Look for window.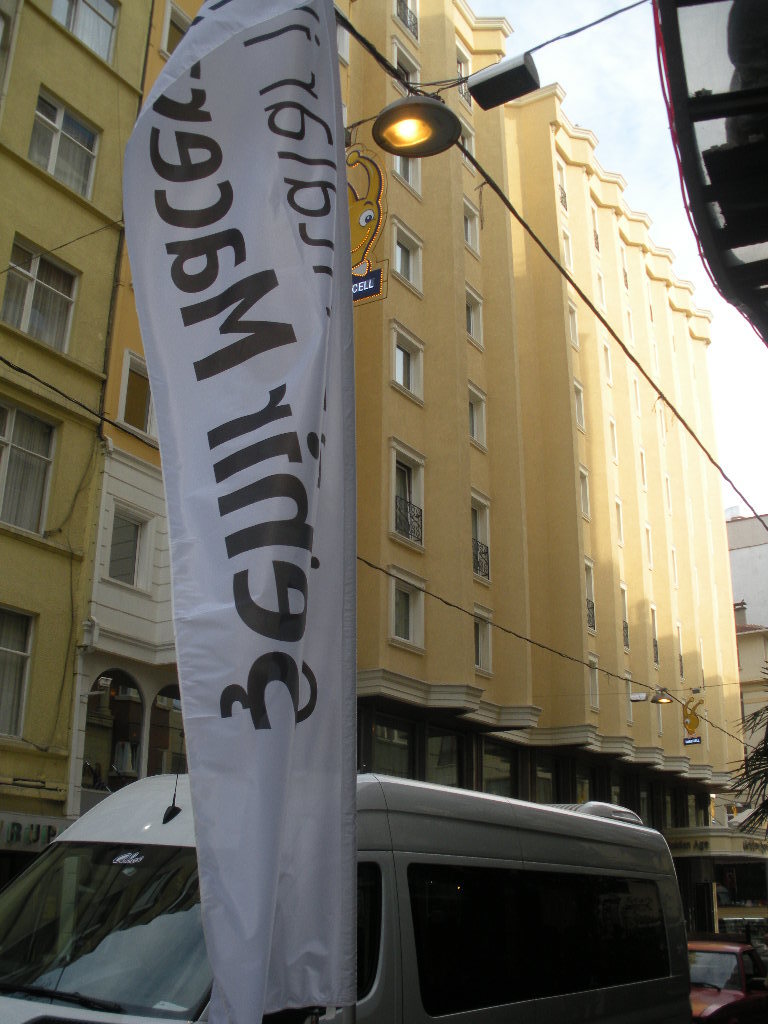
Found: bbox=(463, 194, 483, 254).
